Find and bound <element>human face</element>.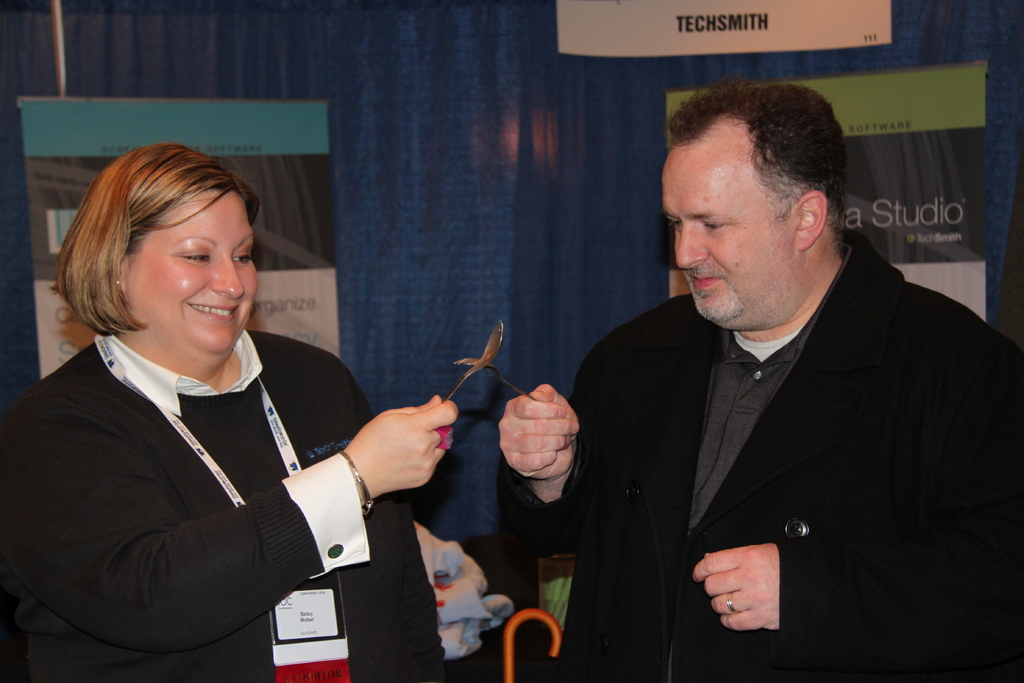
Bound: 126:174:263:347.
